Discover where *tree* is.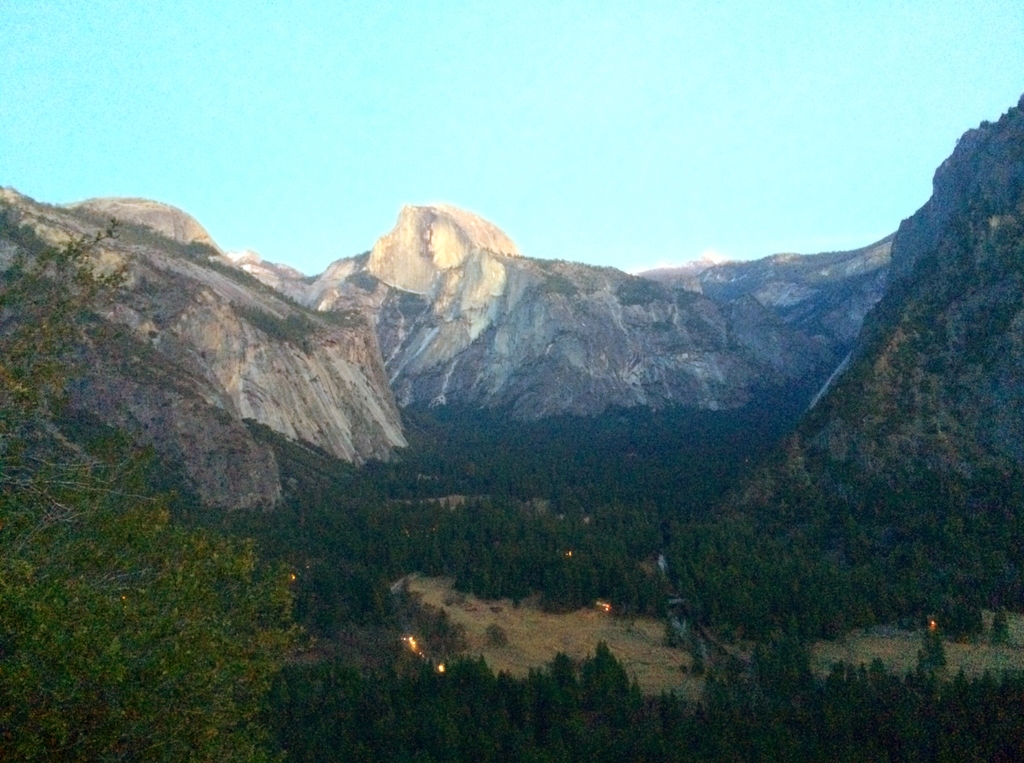
Discovered at bbox=(559, 652, 614, 762).
